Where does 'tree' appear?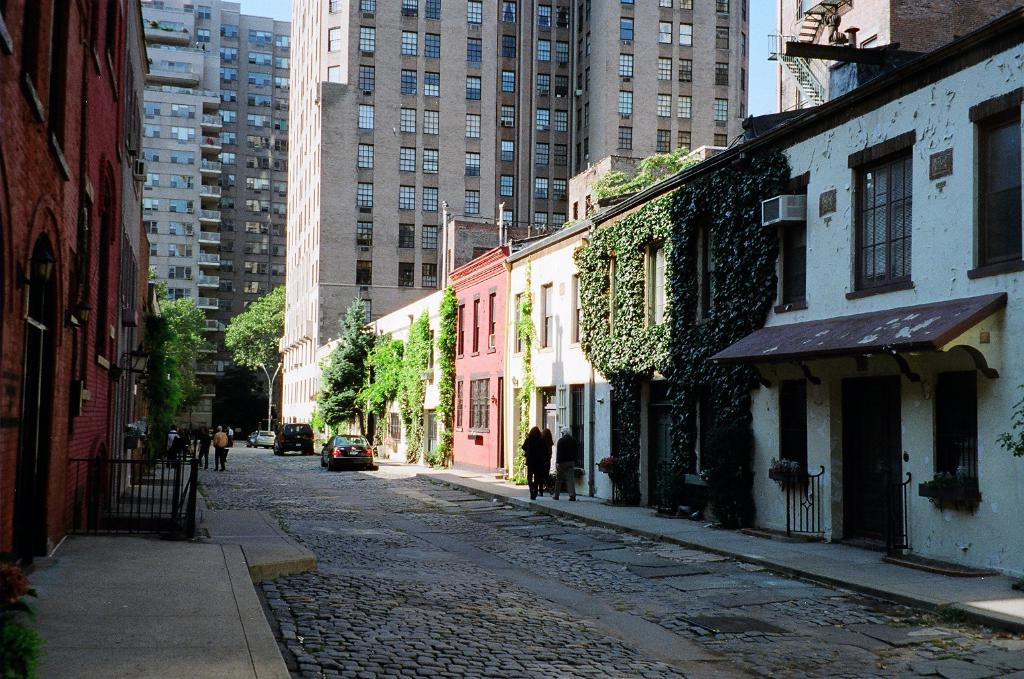
Appears at box=[358, 343, 407, 402].
